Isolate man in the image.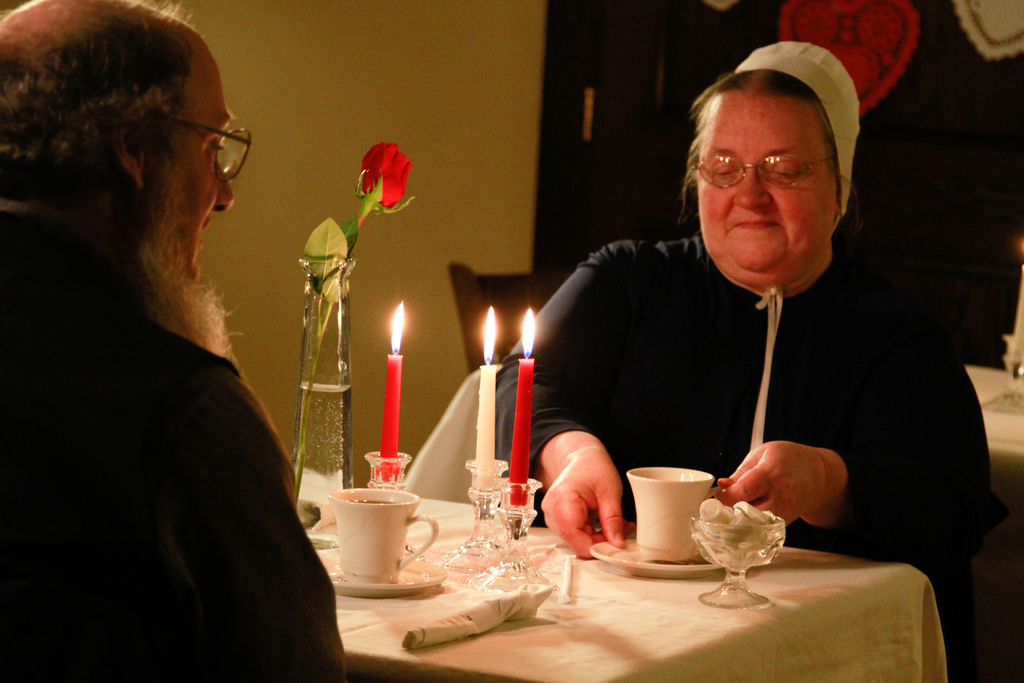
Isolated region: 0, 0, 346, 682.
